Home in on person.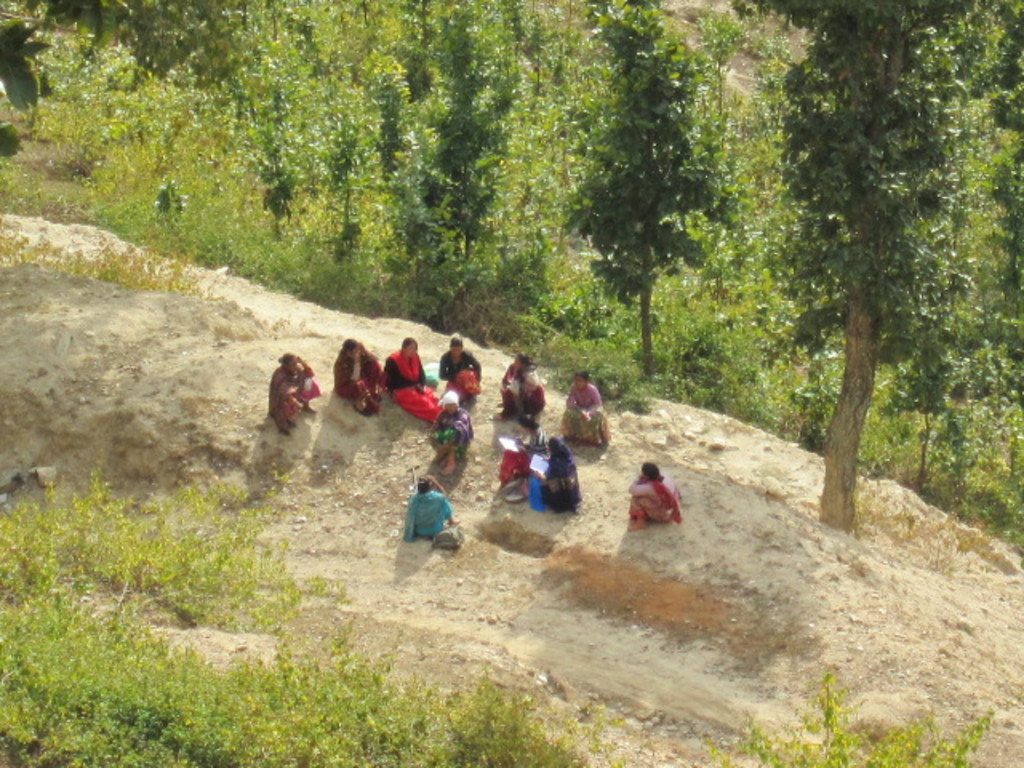
Homed in at bbox(438, 398, 472, 459).
